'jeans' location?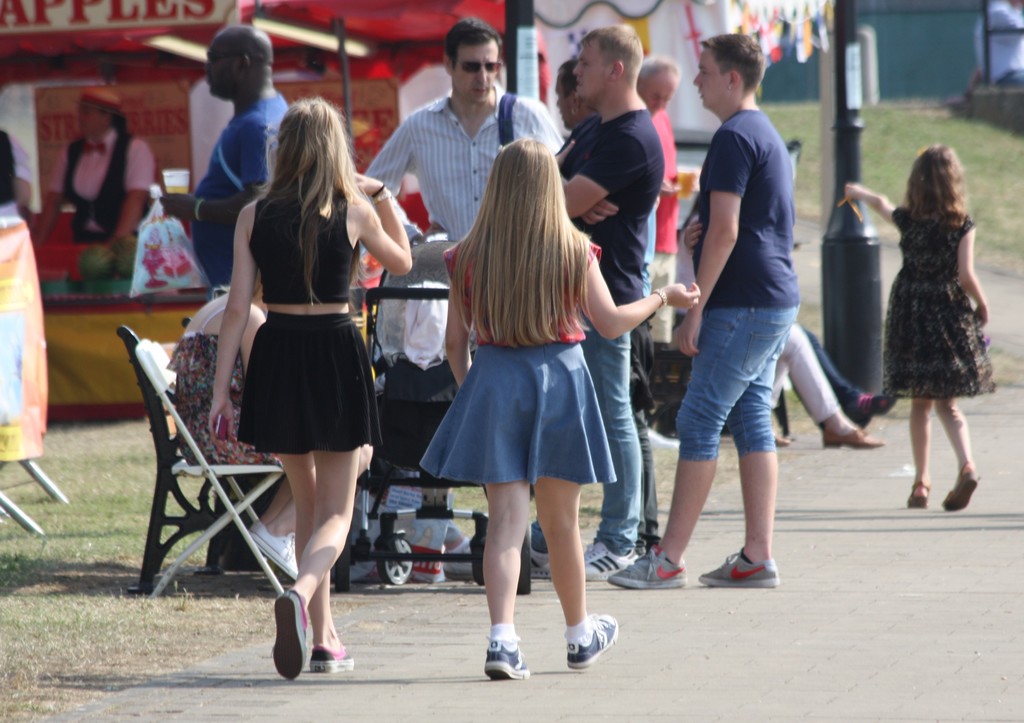
778:329:849:427
